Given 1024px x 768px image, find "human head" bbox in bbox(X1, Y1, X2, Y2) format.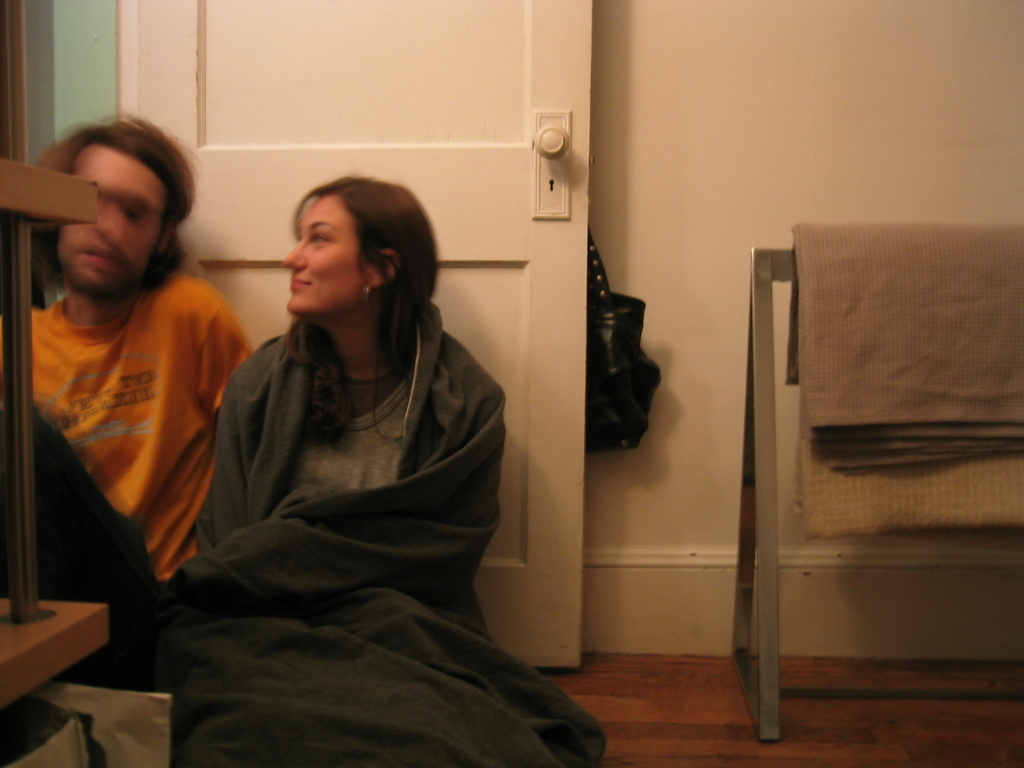
bbox(45, 133, 181, 299).
